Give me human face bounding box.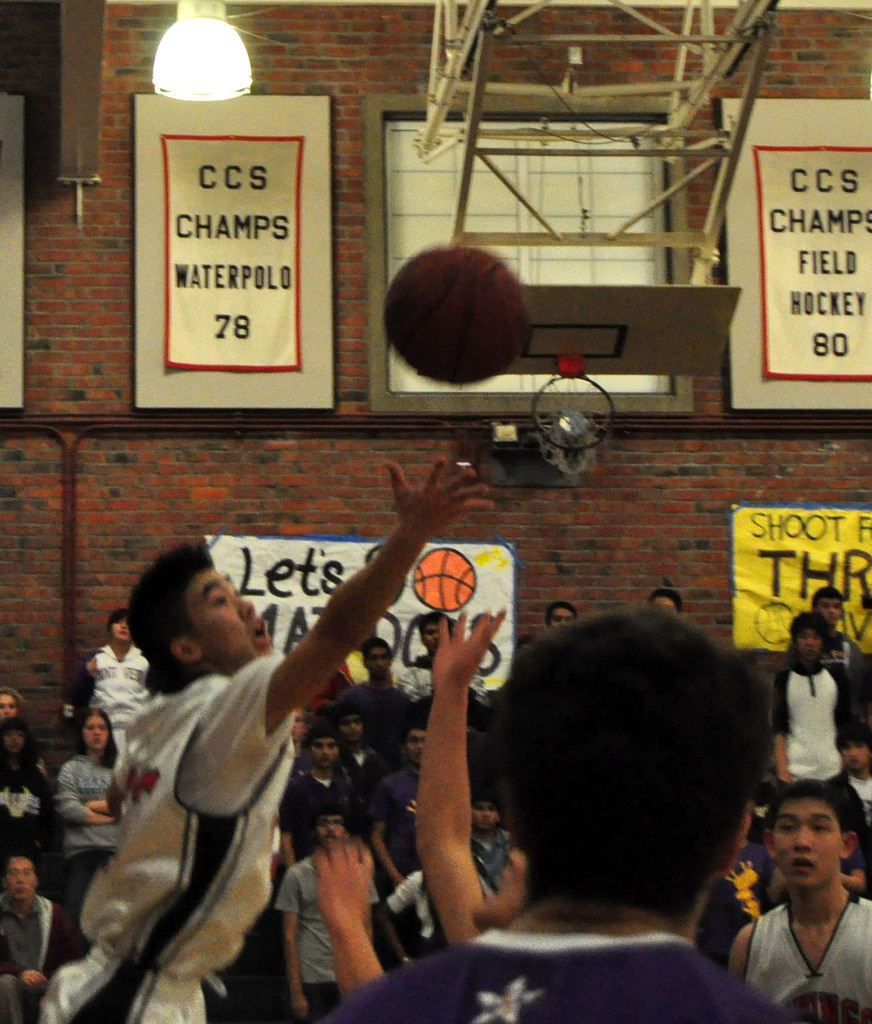
rect(3, 858, 38, 901).
